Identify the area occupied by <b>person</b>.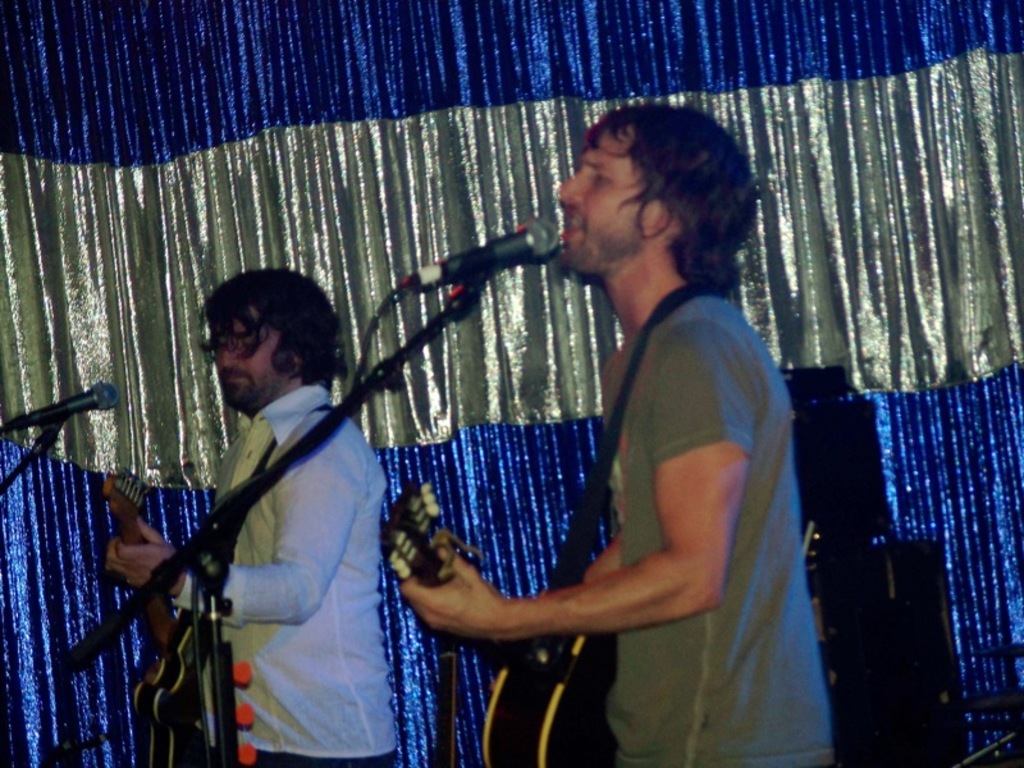
Area: detection(406, 95, 847, 767).
